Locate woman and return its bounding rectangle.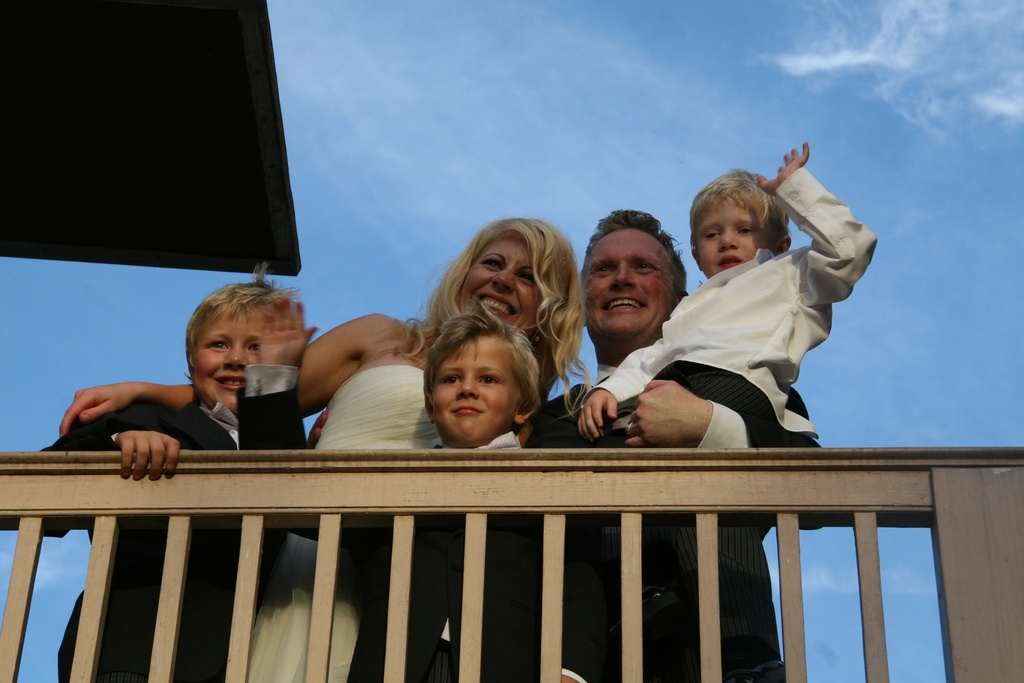
left=57, top=212, right=602, bottom=682.
